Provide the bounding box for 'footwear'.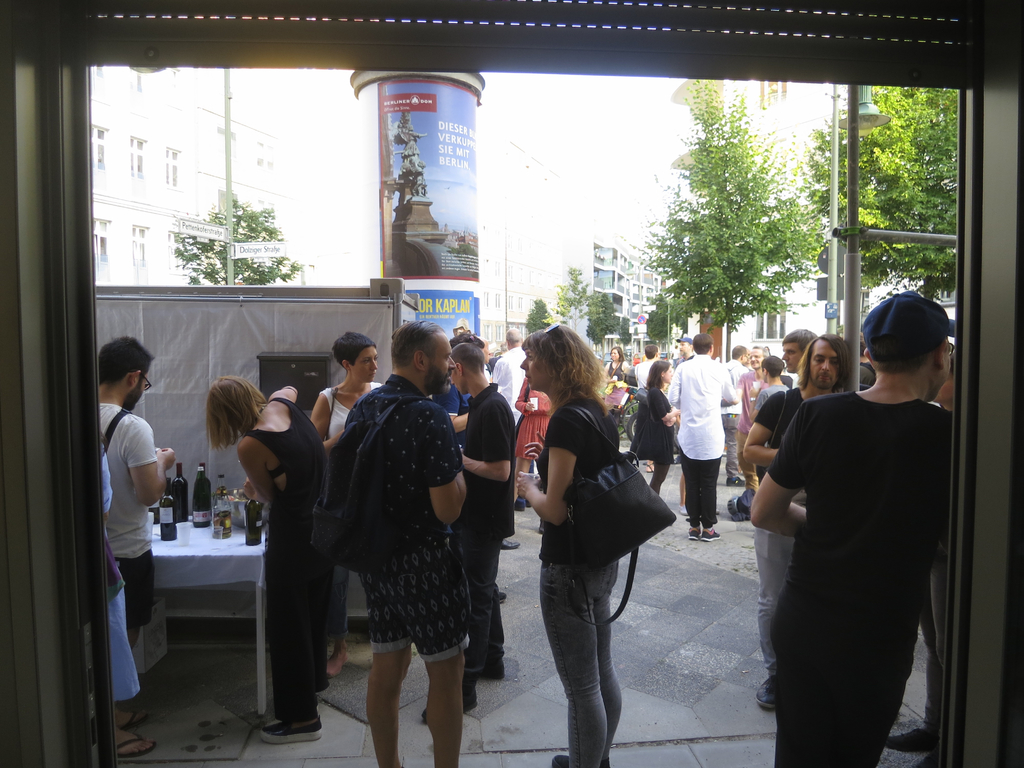
(left=688, top=527, right=719, bottom=541).
